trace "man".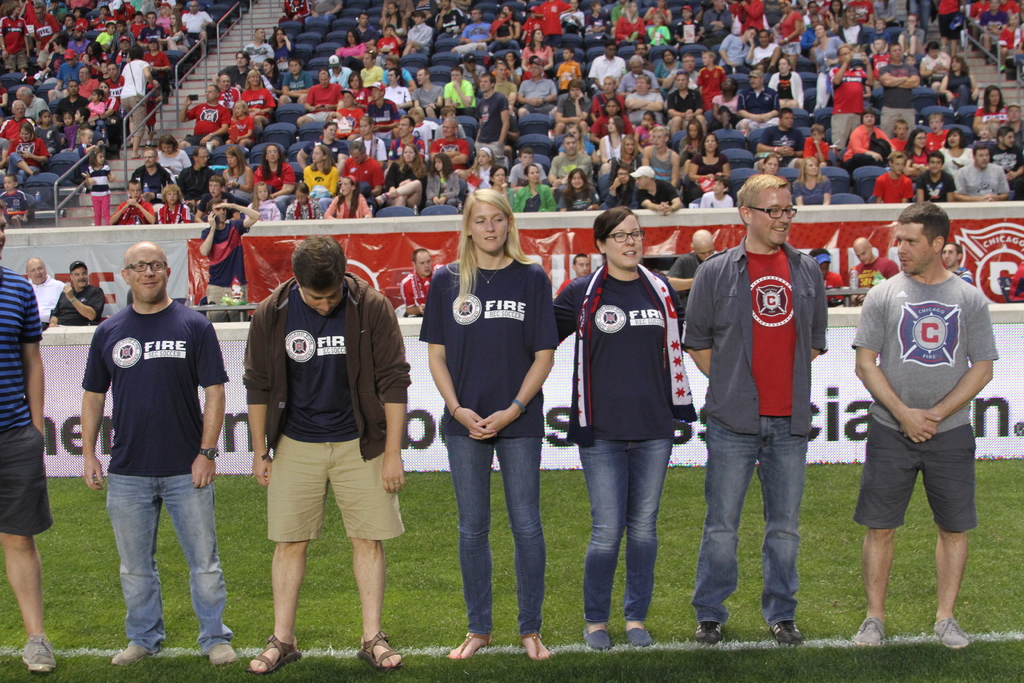
Traced to <box>132,11,163,51</box>.
